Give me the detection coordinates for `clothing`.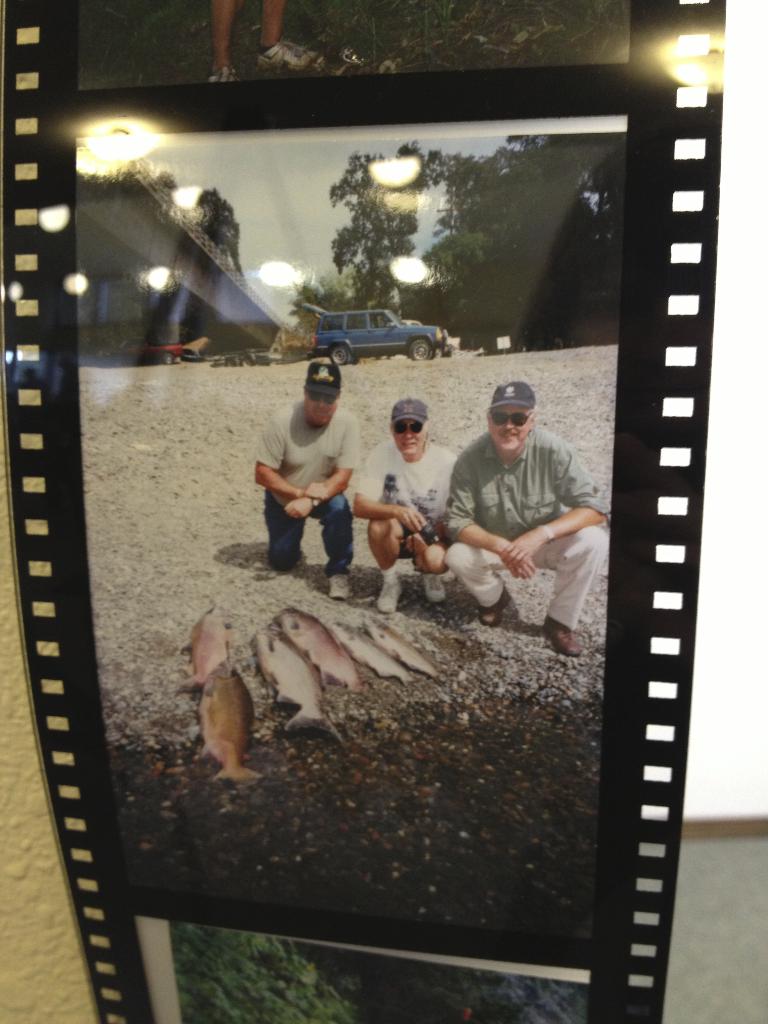
351,431,458,572.
